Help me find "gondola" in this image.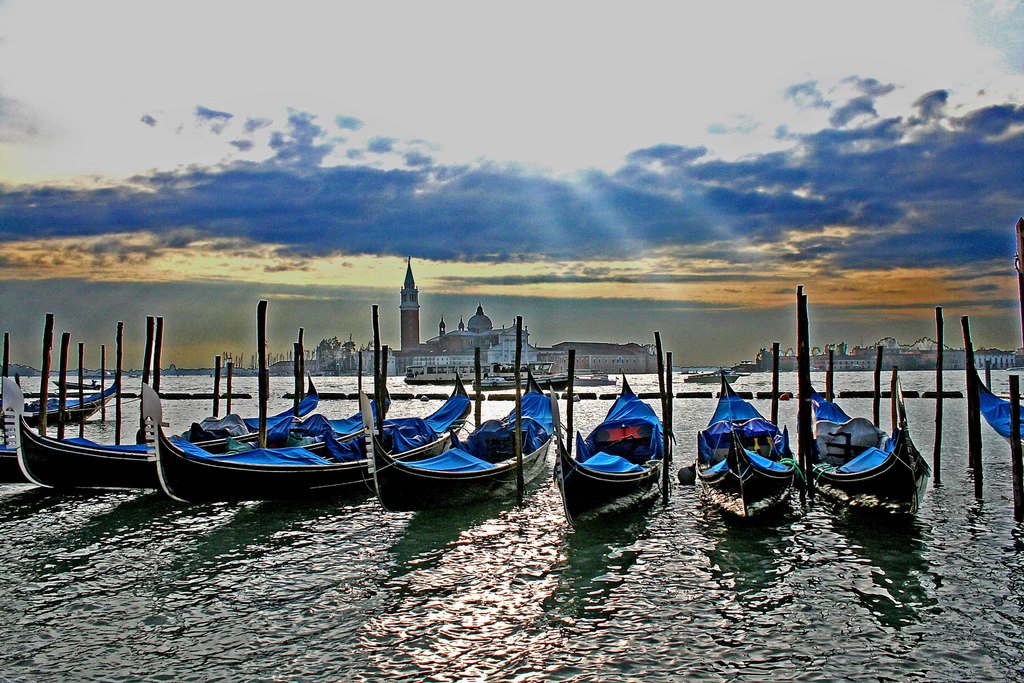
Found it: BBox(346, 358, 556, 532).
